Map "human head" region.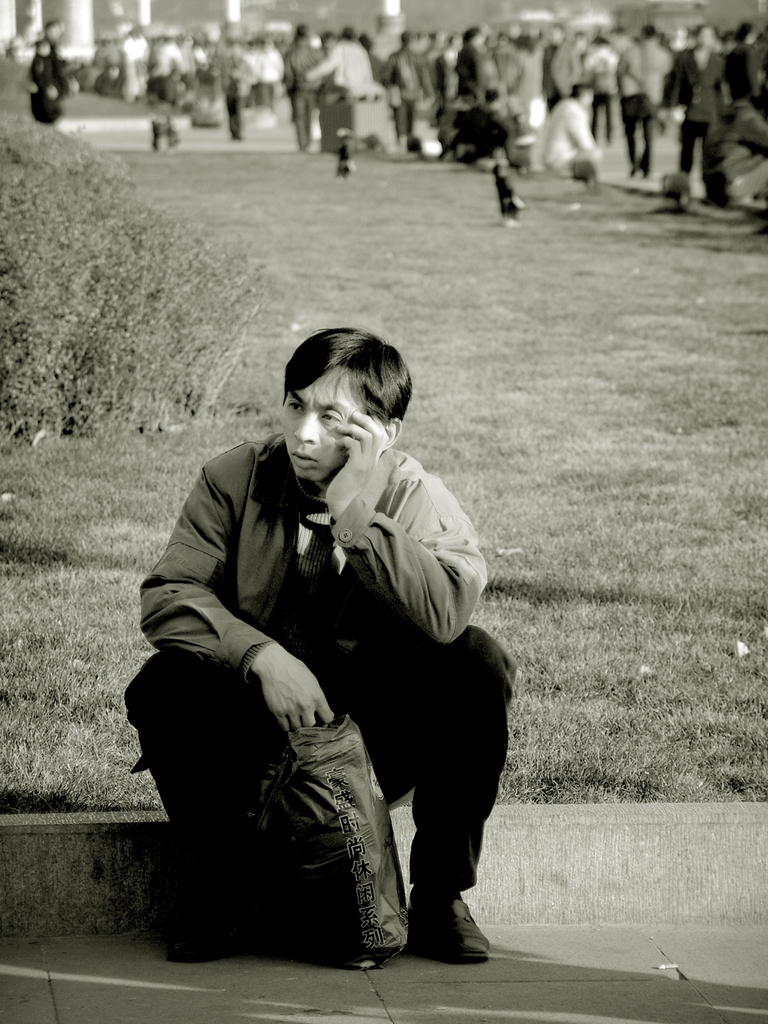
Mapped to region(341, 24, 355, 44).
